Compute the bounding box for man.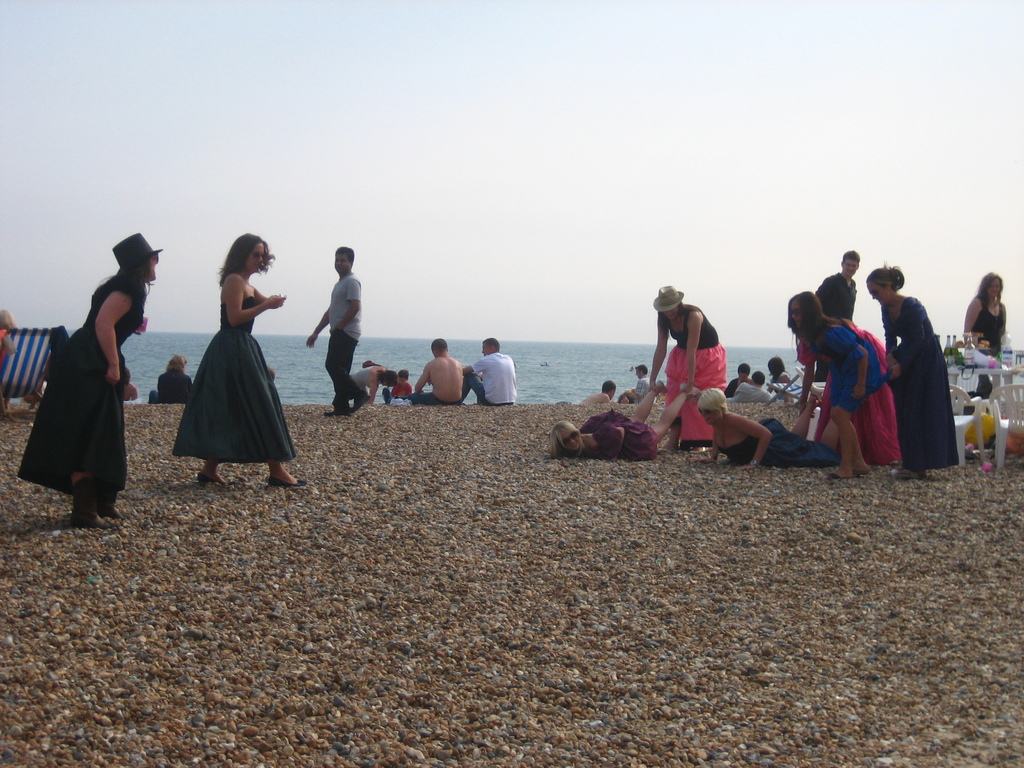
Rect(465, 335, 525, 413).
